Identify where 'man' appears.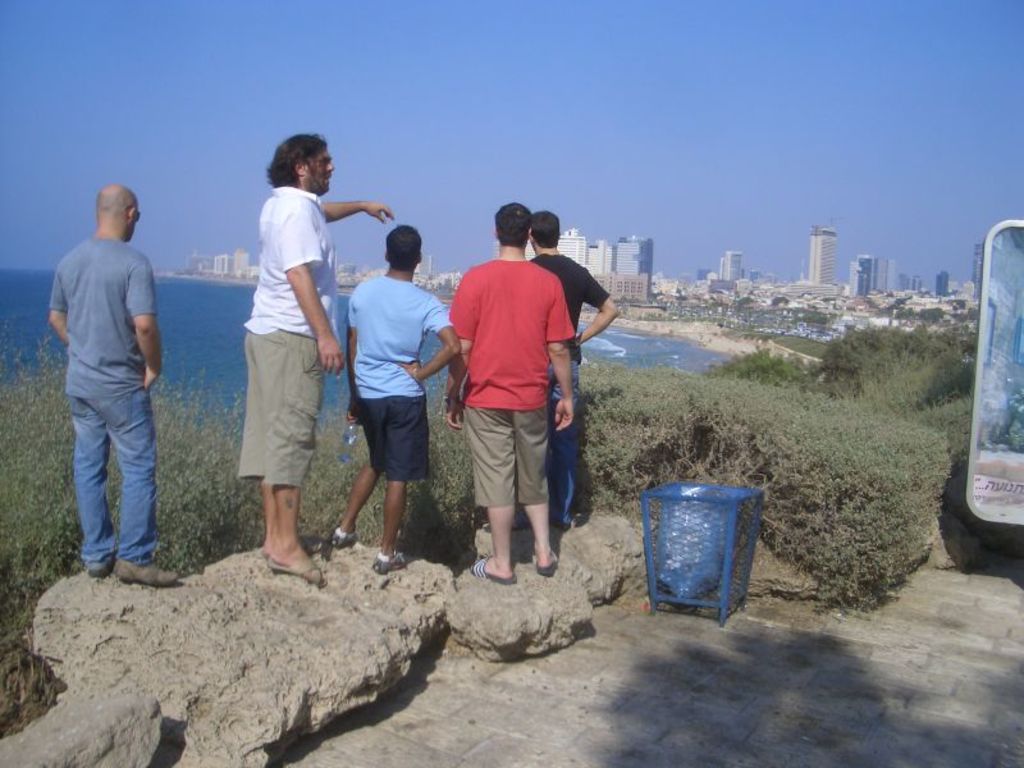
Appears at <region>234, 133, 399, 586</region>.
